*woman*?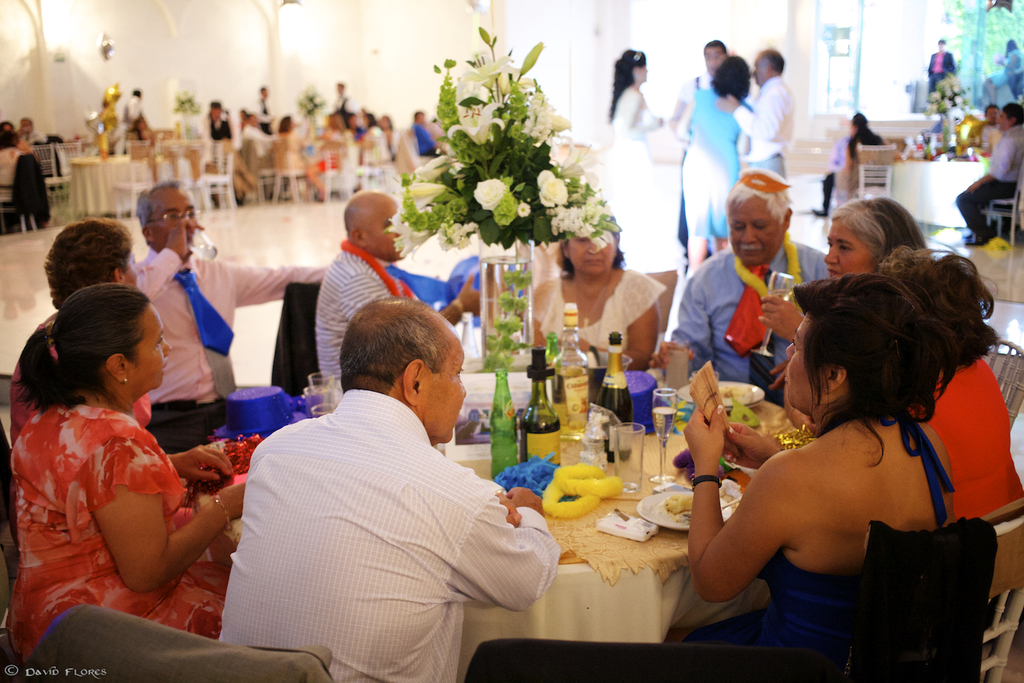
(758, 194, 933, 426)
